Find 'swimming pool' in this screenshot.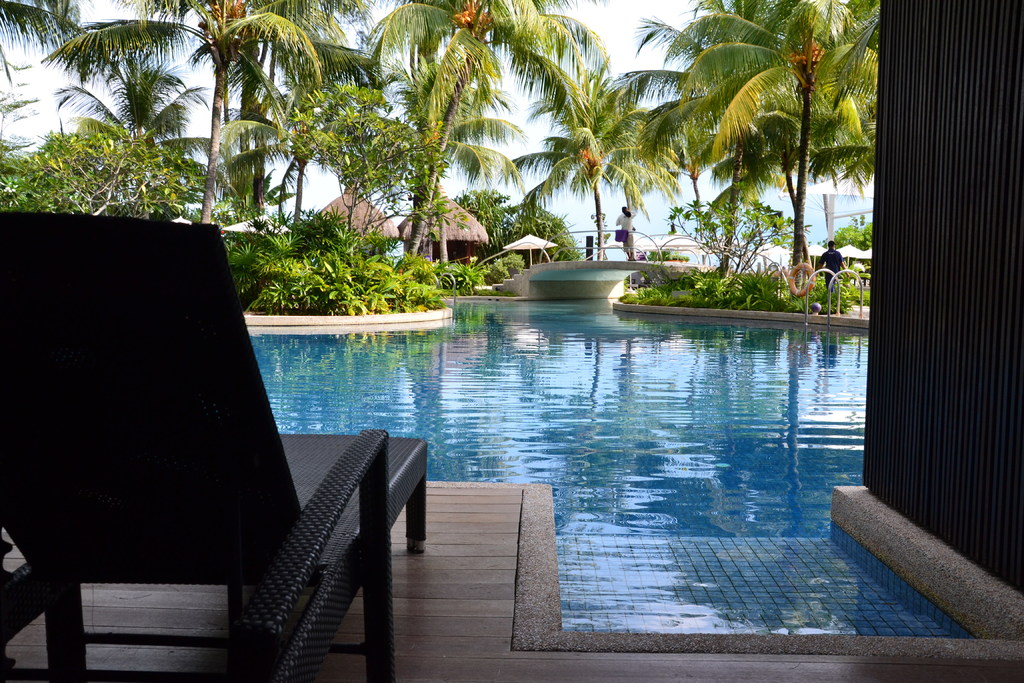
The bounding box for 'swimming pool' is region(95, 307, 943, 638).
